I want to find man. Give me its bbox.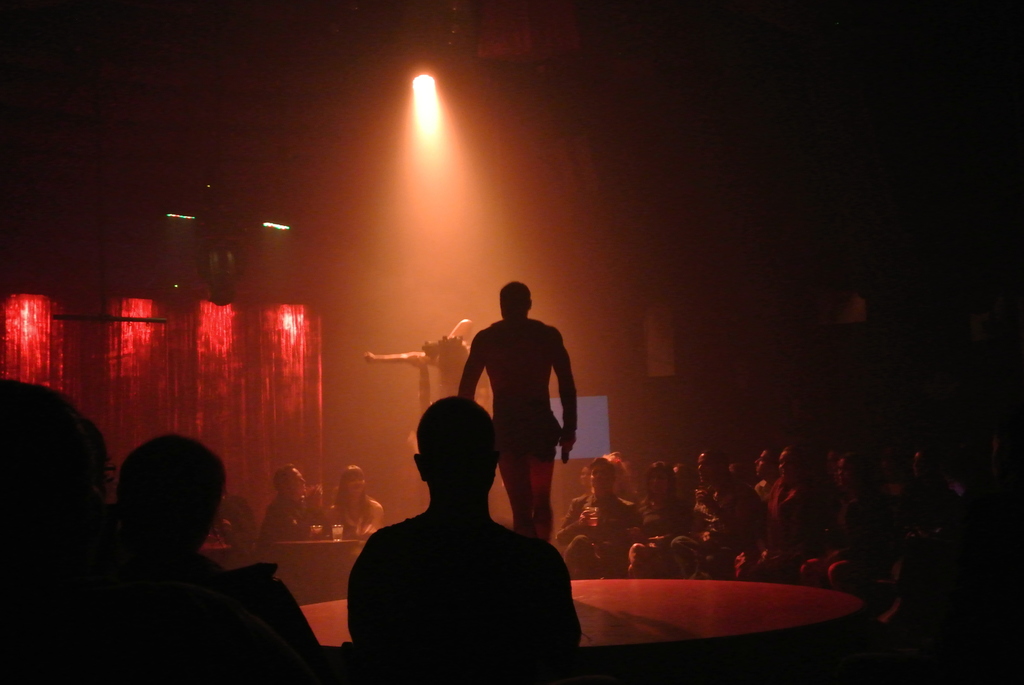
bbox(745, 447, 783, 508).
